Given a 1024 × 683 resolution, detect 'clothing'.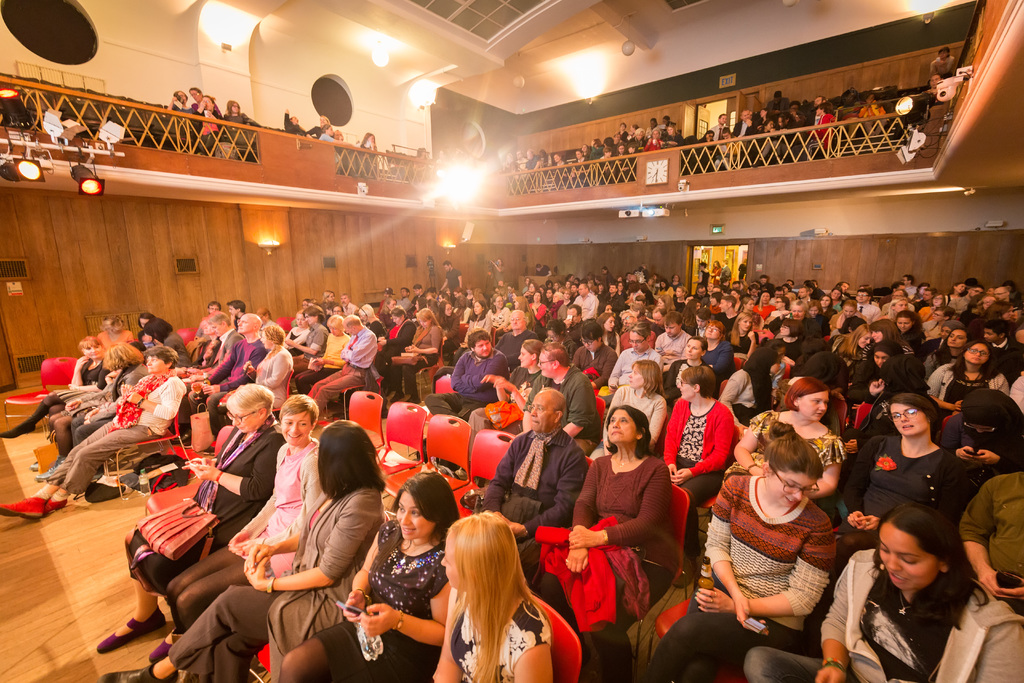
[x1=172, y1=484, x2=383, y2=682].
